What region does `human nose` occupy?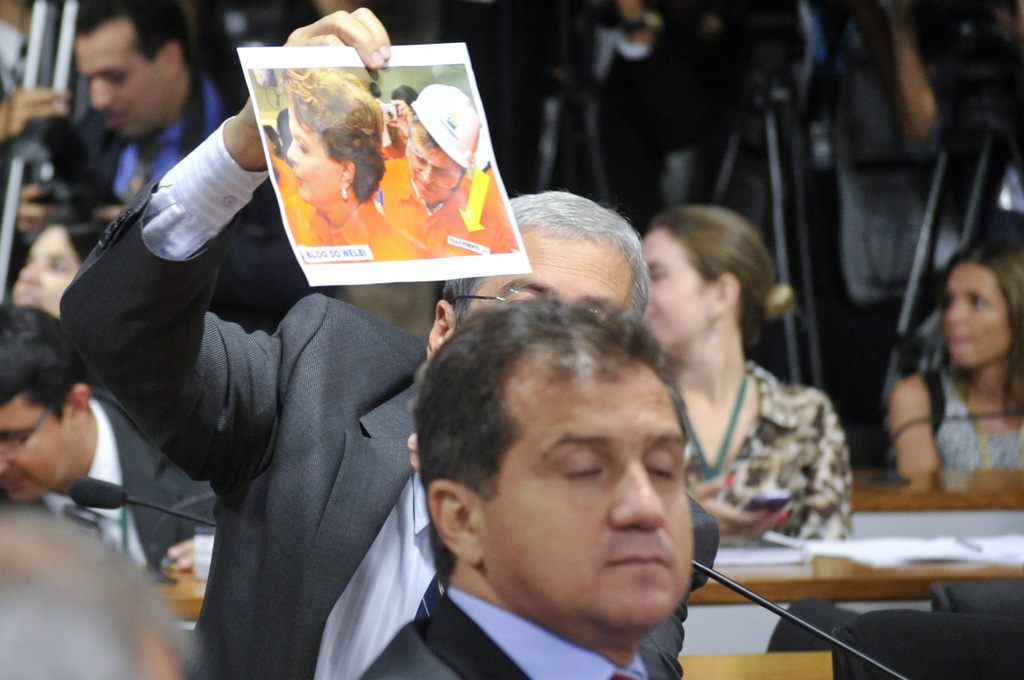
left=945, top=302, right=965, bottom=321.
